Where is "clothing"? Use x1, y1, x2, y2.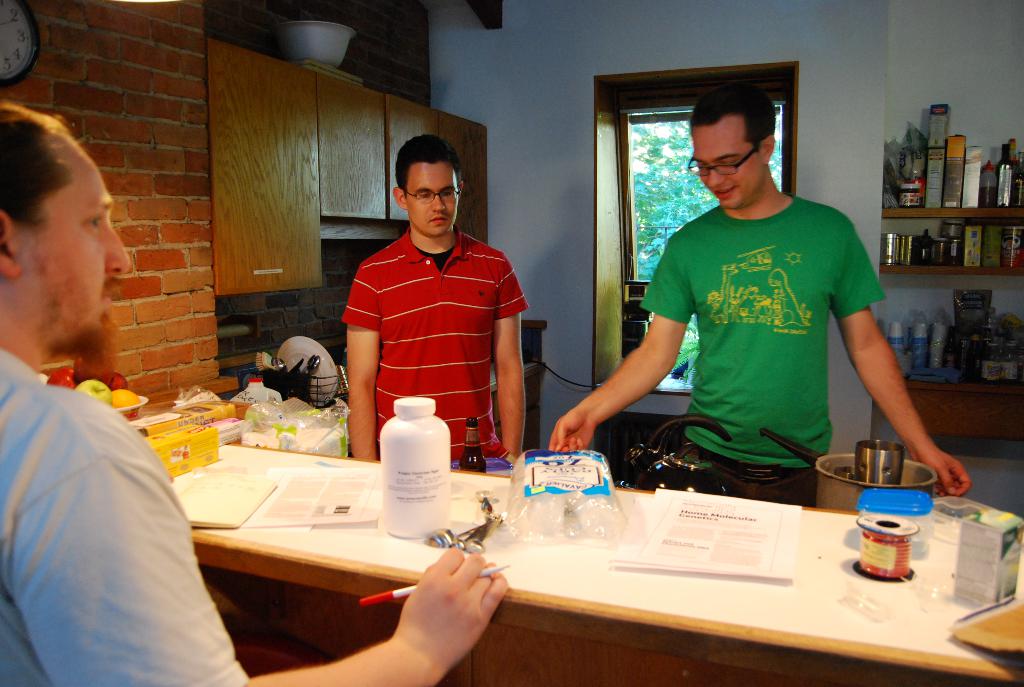
0, 345, 252, 686.
